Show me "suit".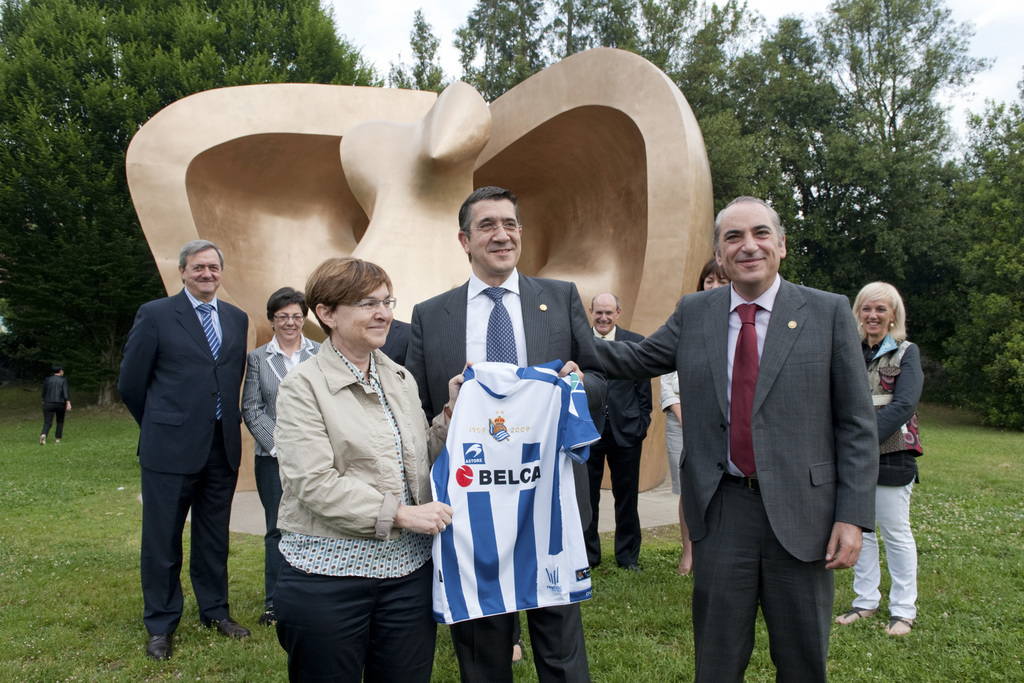
"suit" is here: {"left": 407, "top": 270, "right": 609, "bottom": 682}.
